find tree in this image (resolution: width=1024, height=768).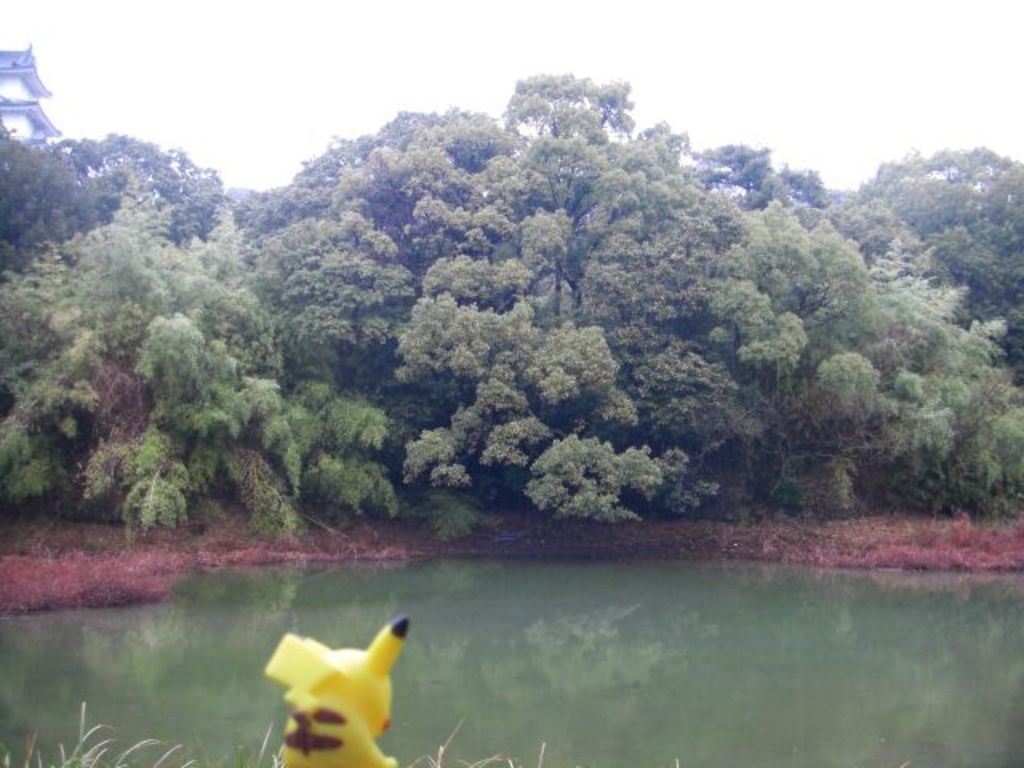
<region>626, 117, 717, 203</region>.
